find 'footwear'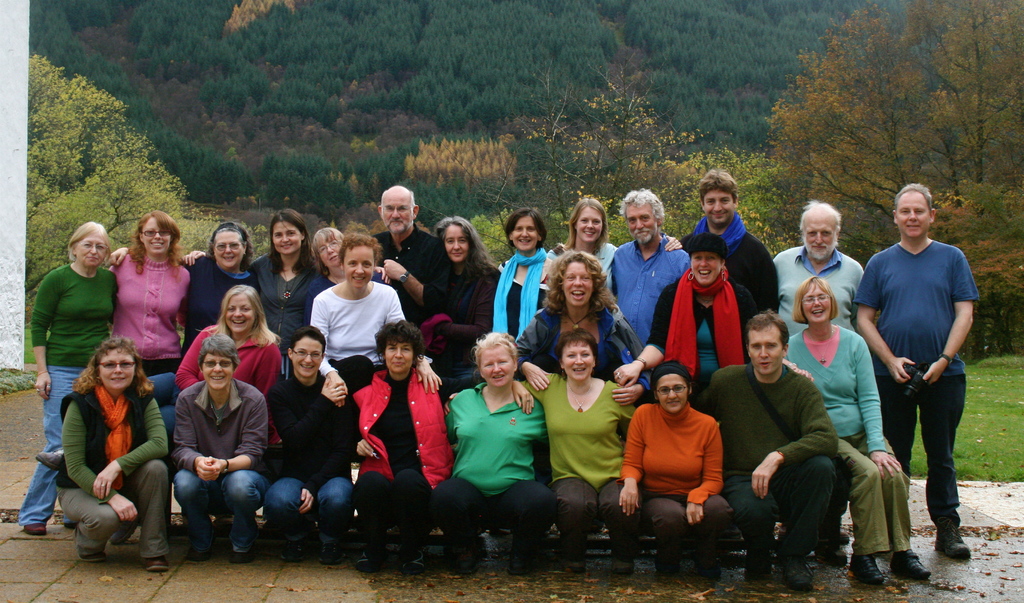
crop(747, 554, 772, 574)
